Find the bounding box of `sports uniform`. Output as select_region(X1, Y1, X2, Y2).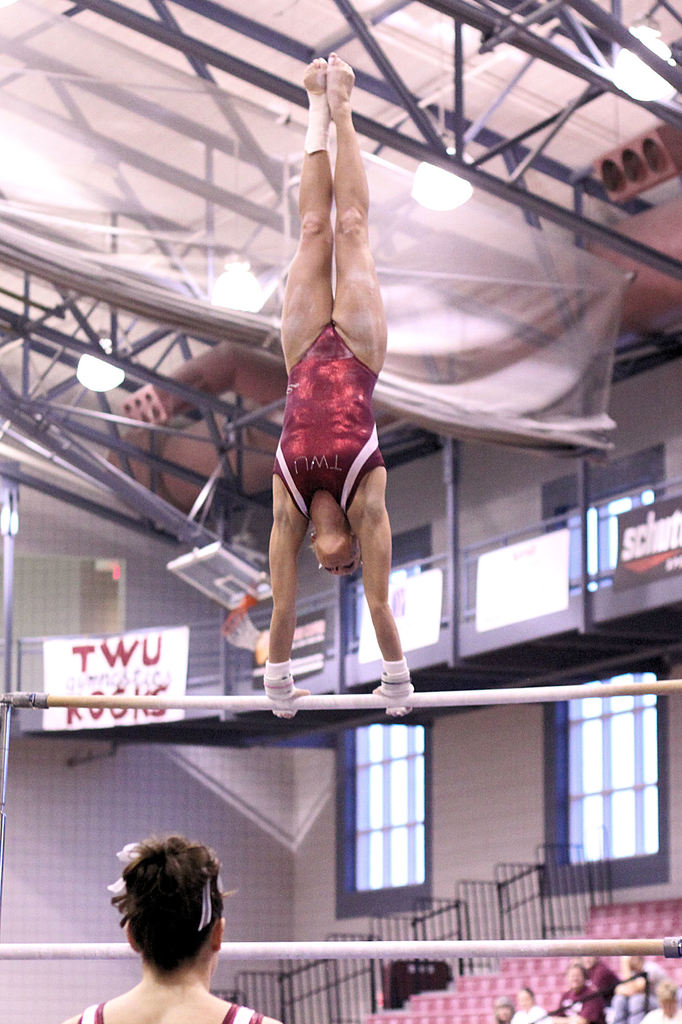
select_region(267, 323, 419, 718).
